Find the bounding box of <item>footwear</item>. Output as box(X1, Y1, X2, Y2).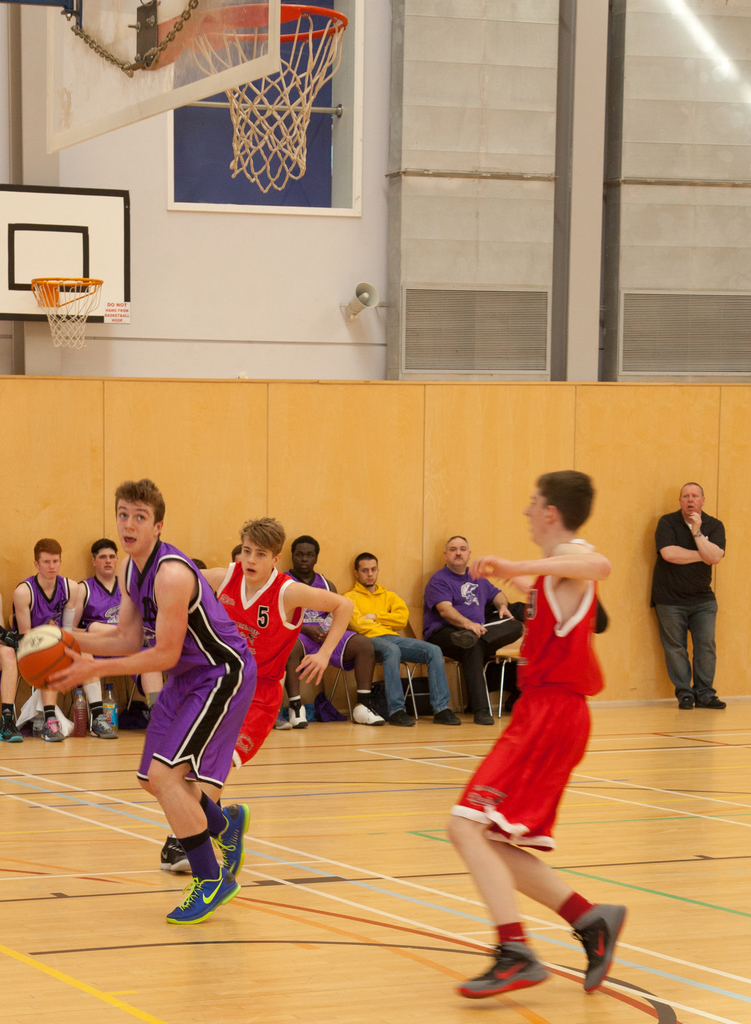
box(388, 707, 417, 725).
